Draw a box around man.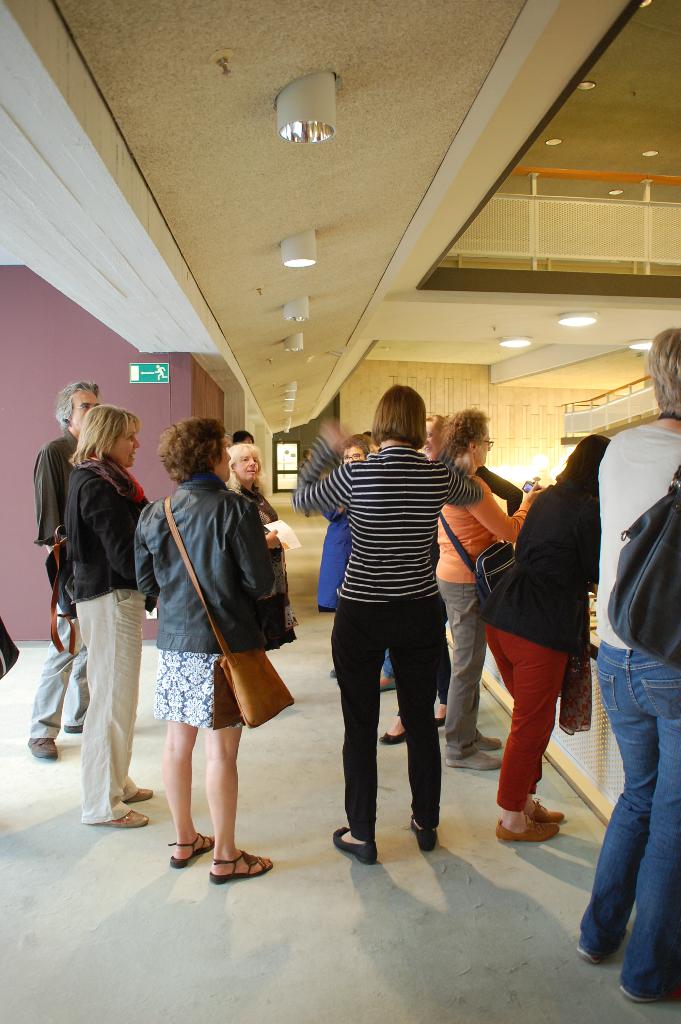
<bbox>25, 379, 98, 760</bbox>.
